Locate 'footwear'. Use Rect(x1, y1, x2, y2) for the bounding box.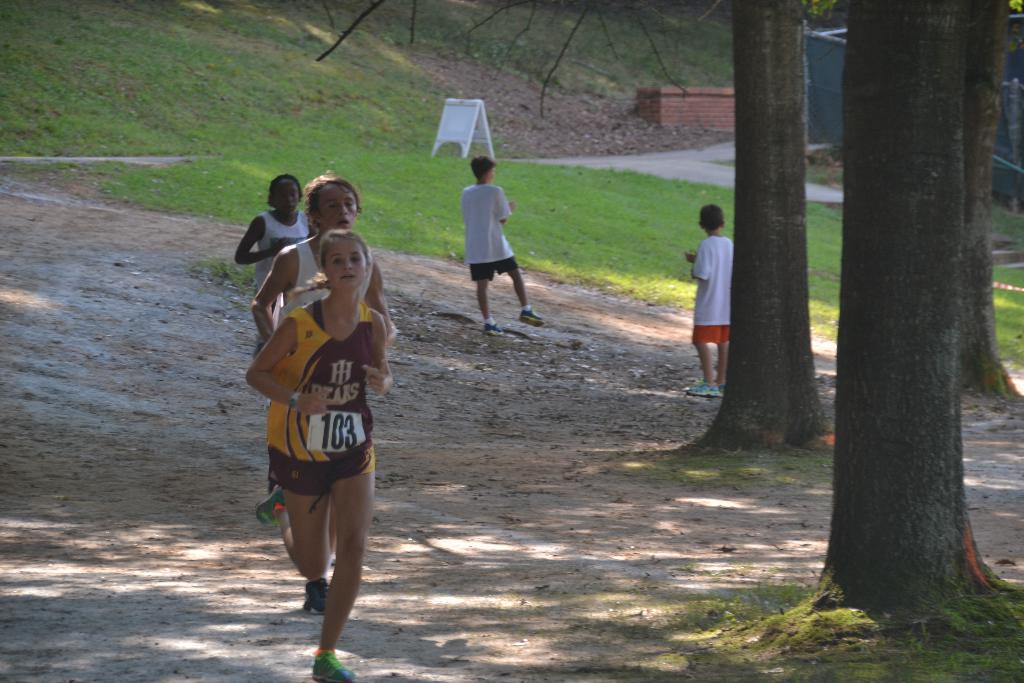
Rect(716, 382, 725, 391).
